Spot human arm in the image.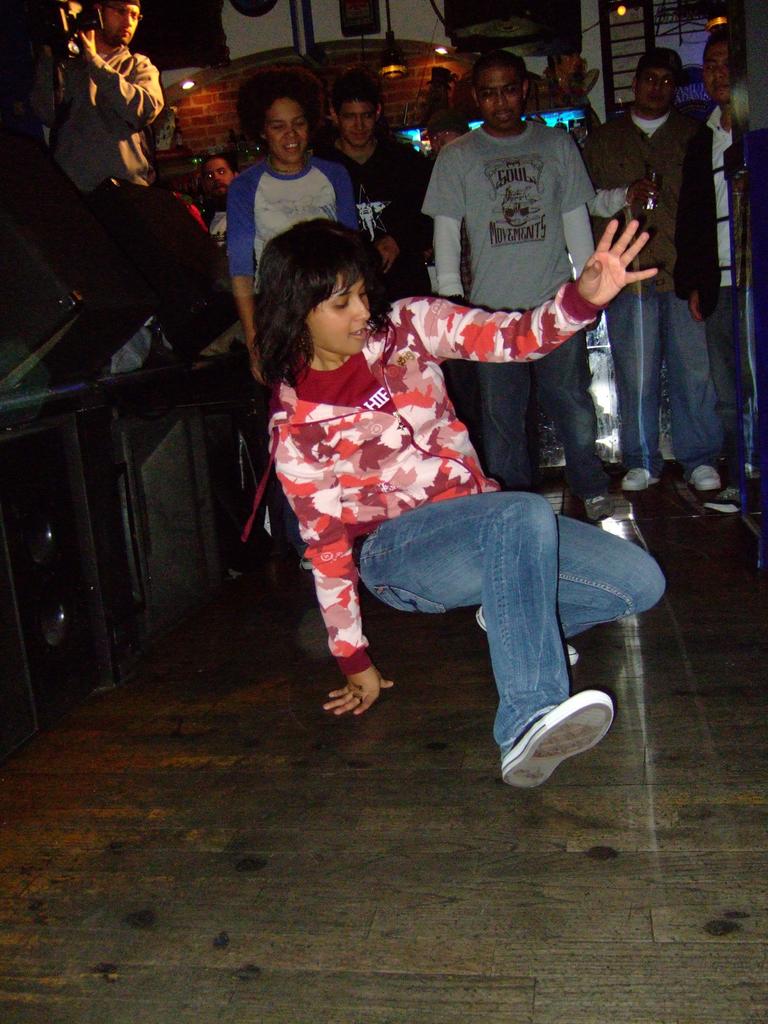
human arm found at [left=76, top=9, right=168, bottom=140].
